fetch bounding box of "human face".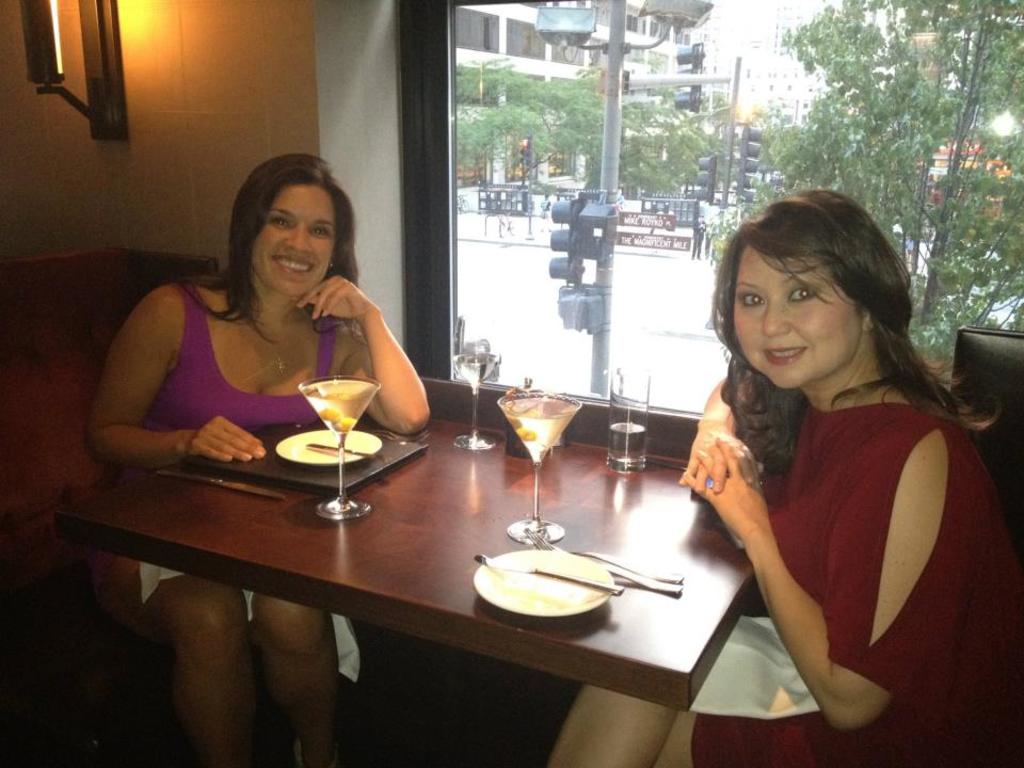
Bbox: region(252, 182, 336, 292).
